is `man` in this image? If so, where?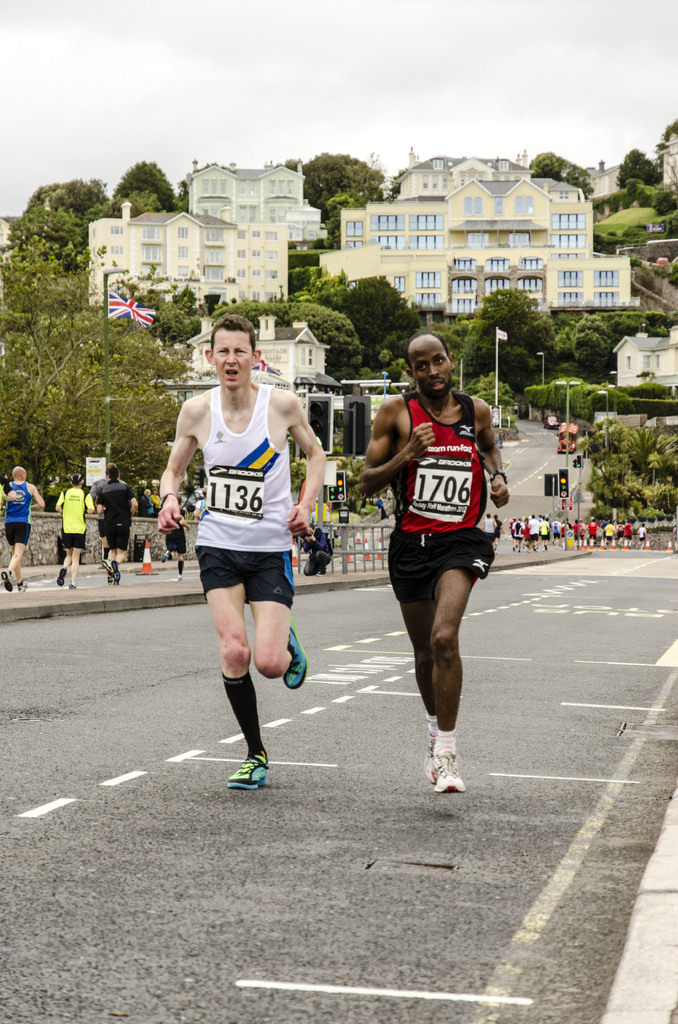
Yes, at region(162, 495, 191, 579).
